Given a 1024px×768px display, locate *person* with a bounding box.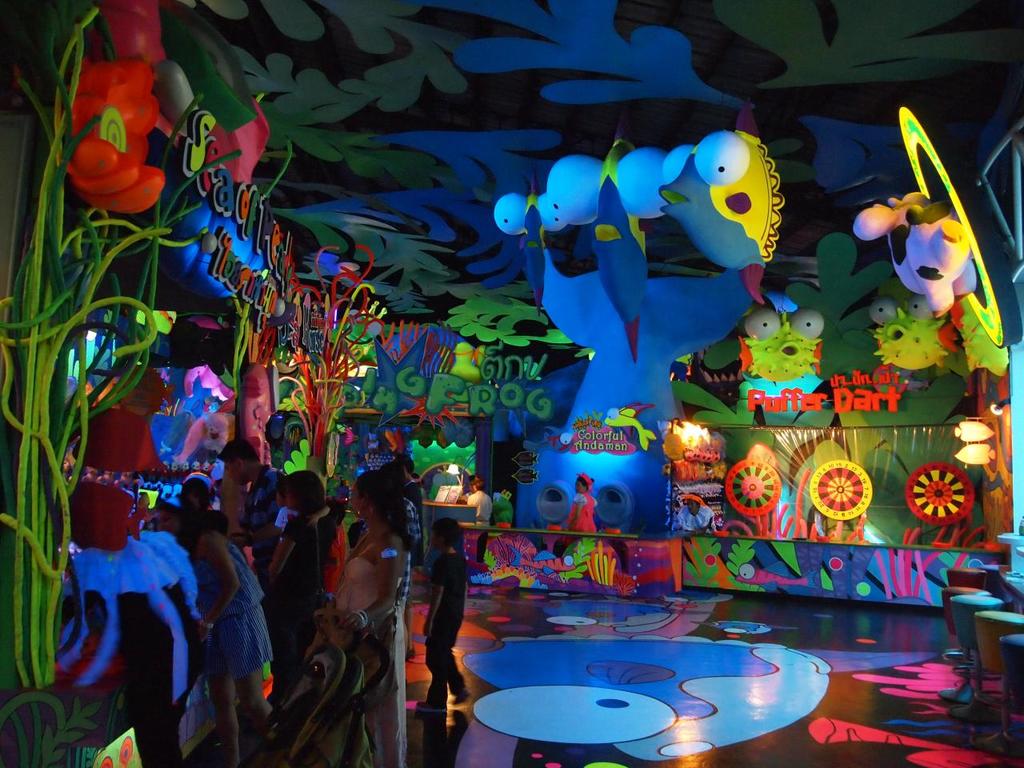
Located: crop(418, 520, 474, 714).
